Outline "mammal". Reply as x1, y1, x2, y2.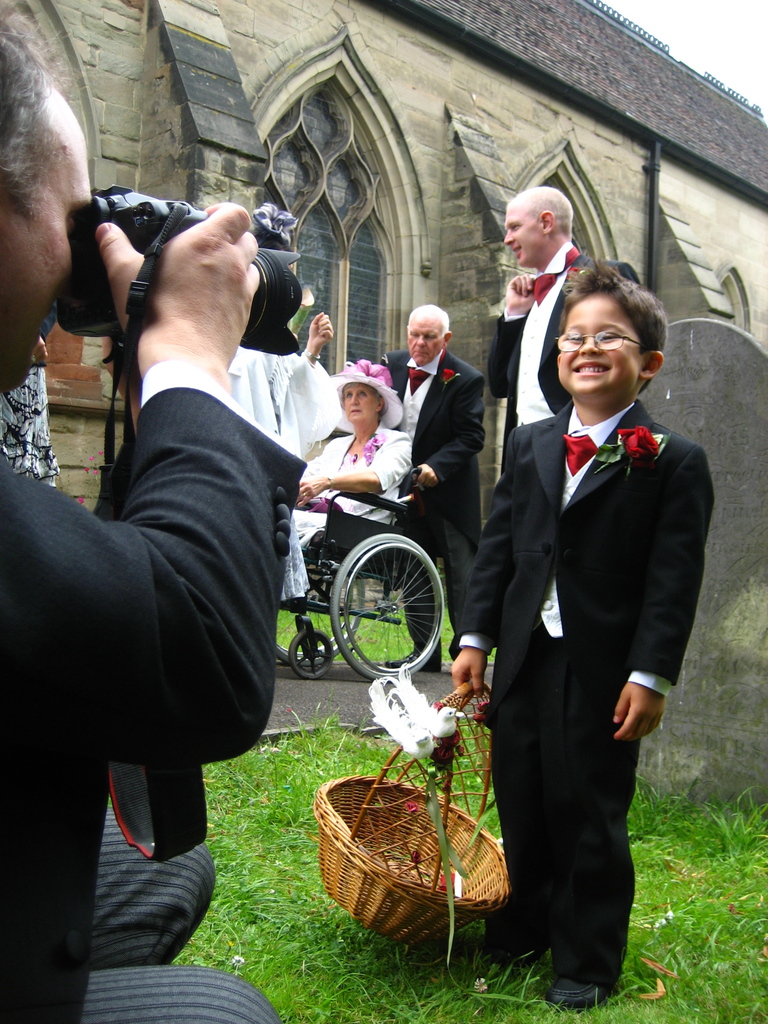
463, 221, 705, 997.
